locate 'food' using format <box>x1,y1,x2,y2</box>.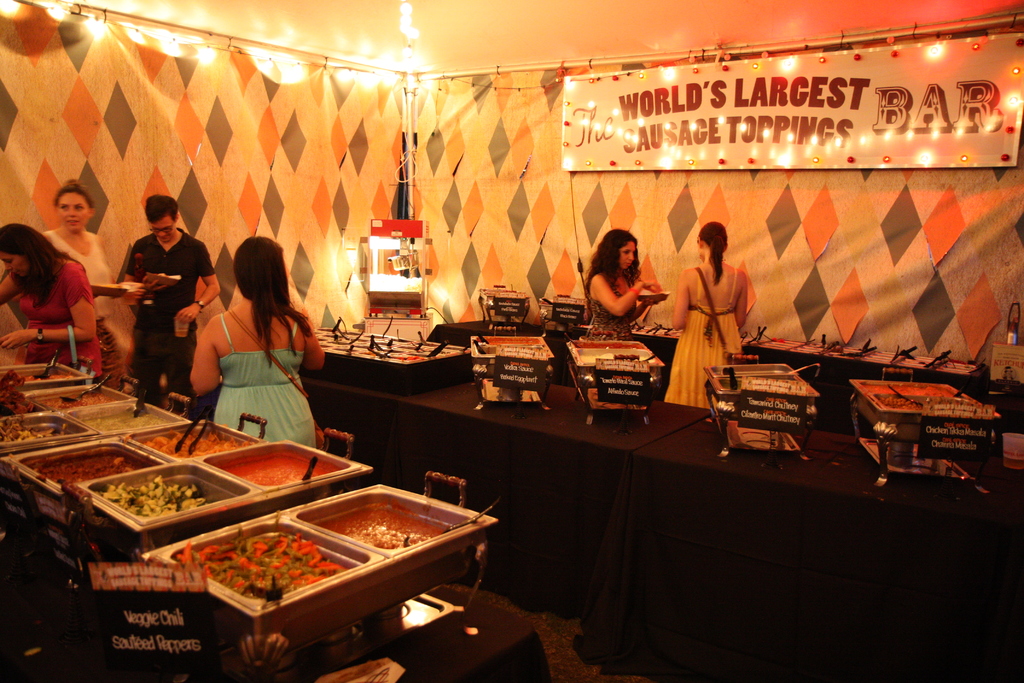
<box>852,381,1000,416</box>.
